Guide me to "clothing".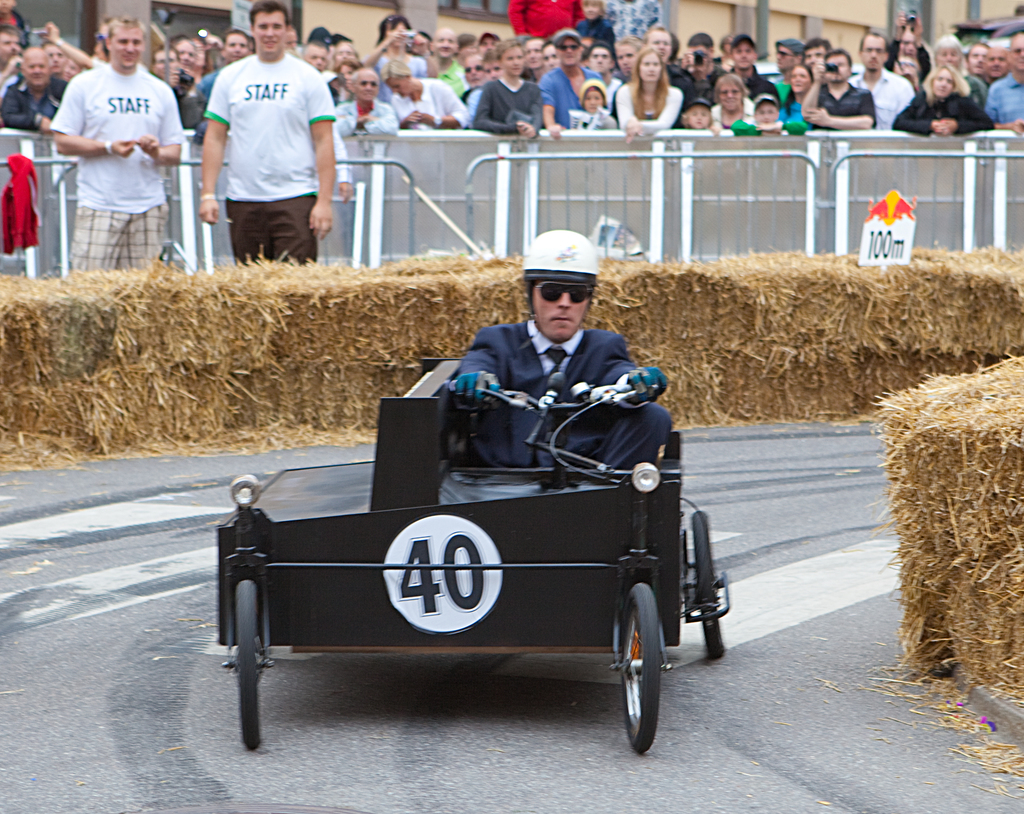
Guidance: [x1=819, y1=76, x2=878, y2=131].
